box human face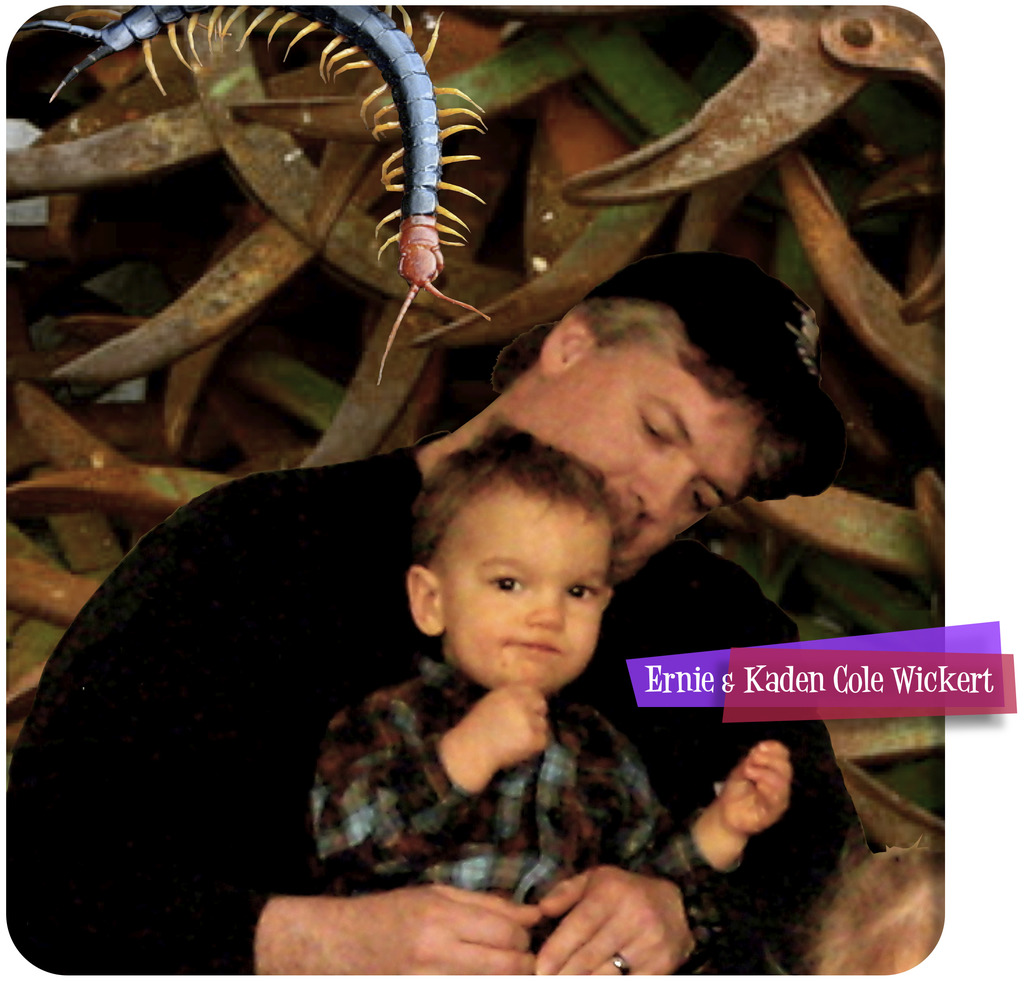
box(501, 348, 756, 584)
